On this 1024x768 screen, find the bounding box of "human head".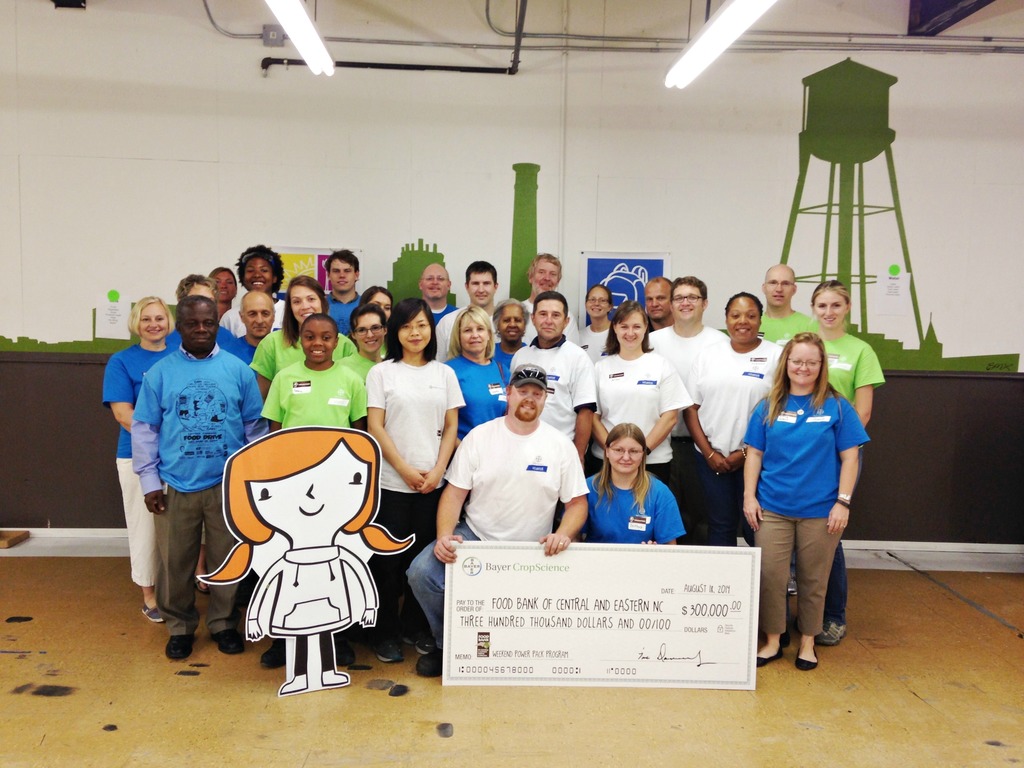
Bounding box: pyautogui.locateOnScreen(454, 303, 493, 356).
